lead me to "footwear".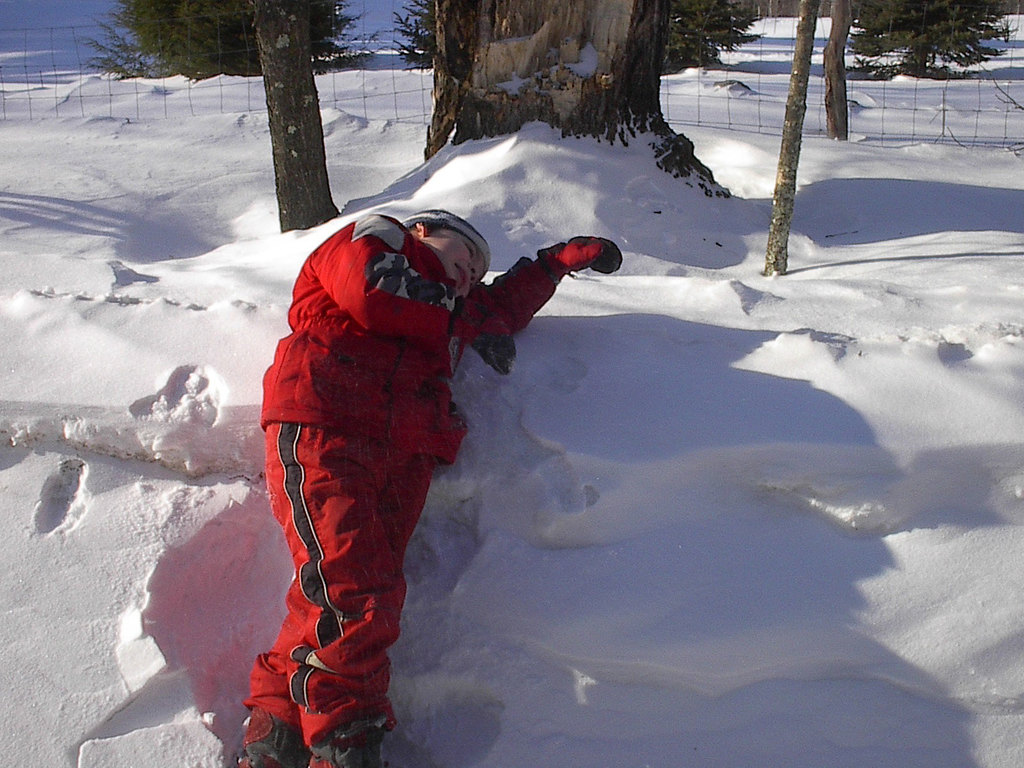
Lead to 310,716,394,766.
